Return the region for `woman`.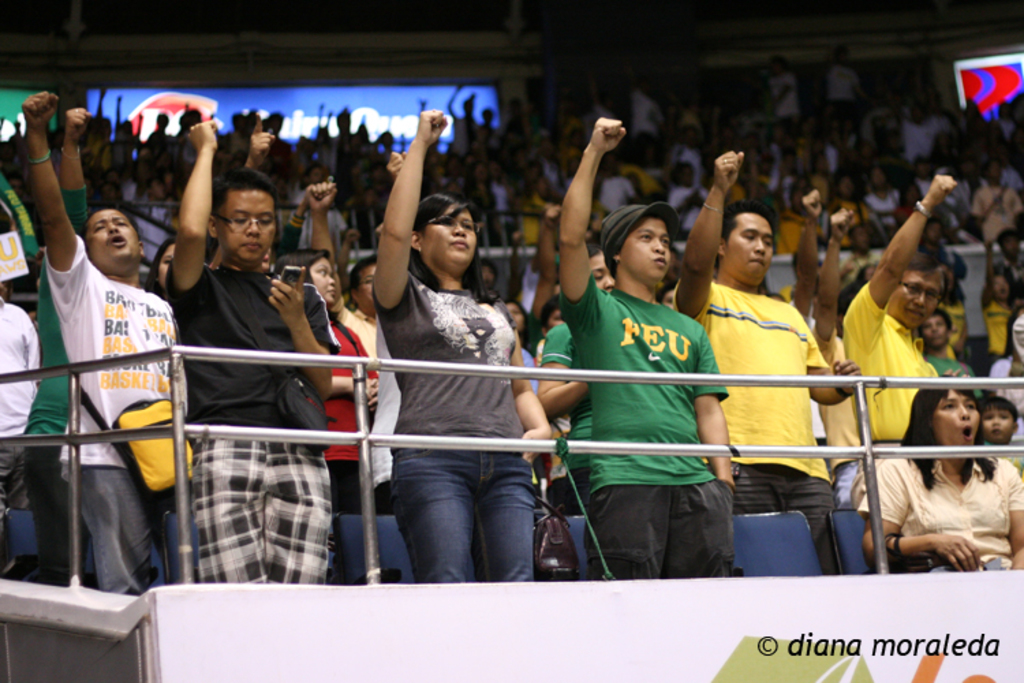
{"x1": 270, "y1": 249, "x2": 385, "y2": 516}.
